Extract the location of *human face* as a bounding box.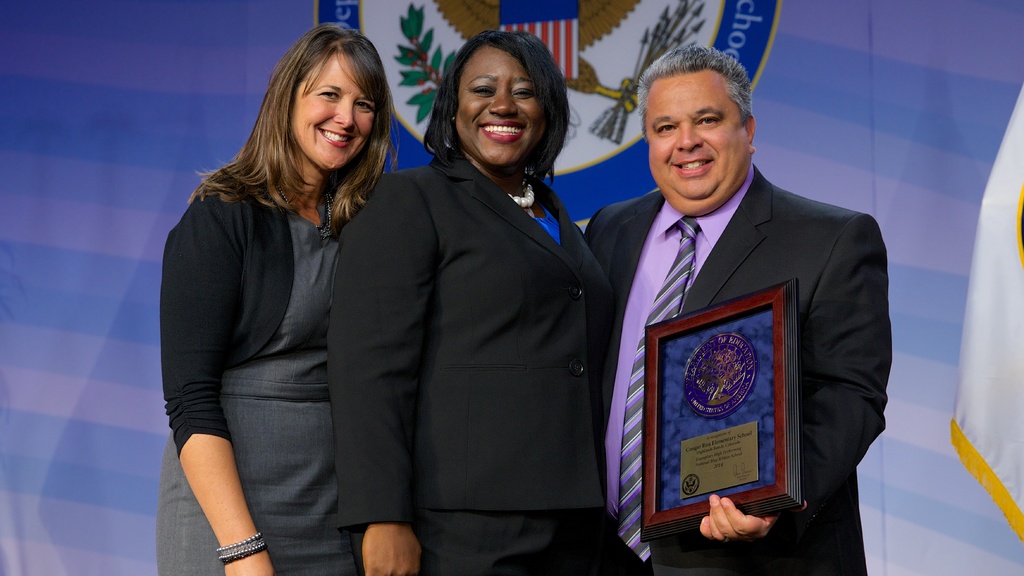
<region>291, 49, 378, 172</region>.
